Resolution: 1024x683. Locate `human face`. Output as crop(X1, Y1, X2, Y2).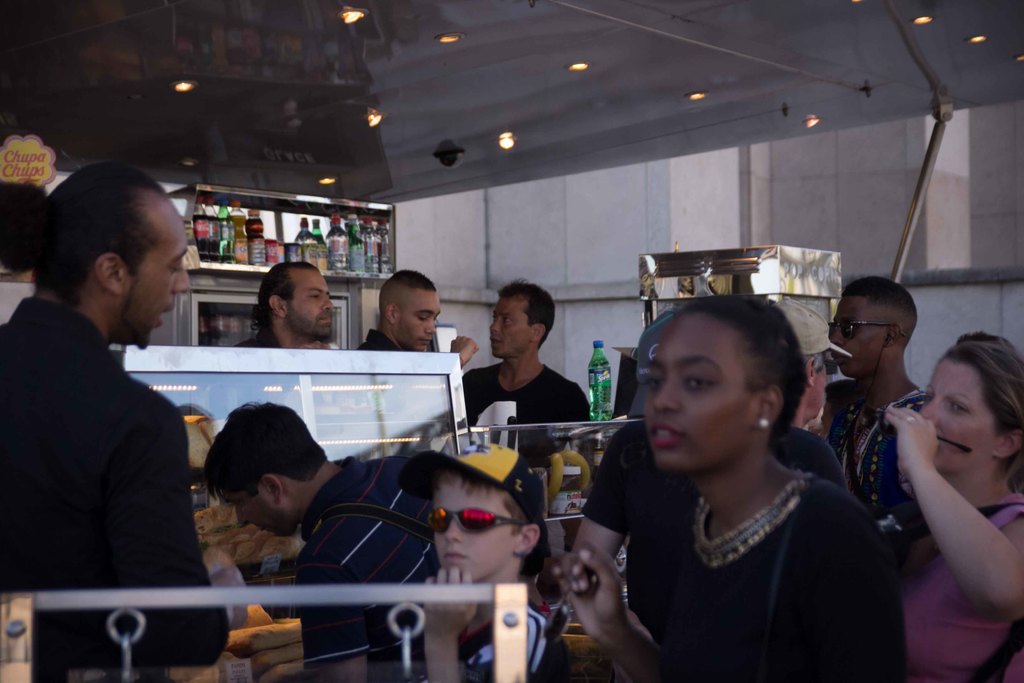
crop(398, 297, 441, 349).
